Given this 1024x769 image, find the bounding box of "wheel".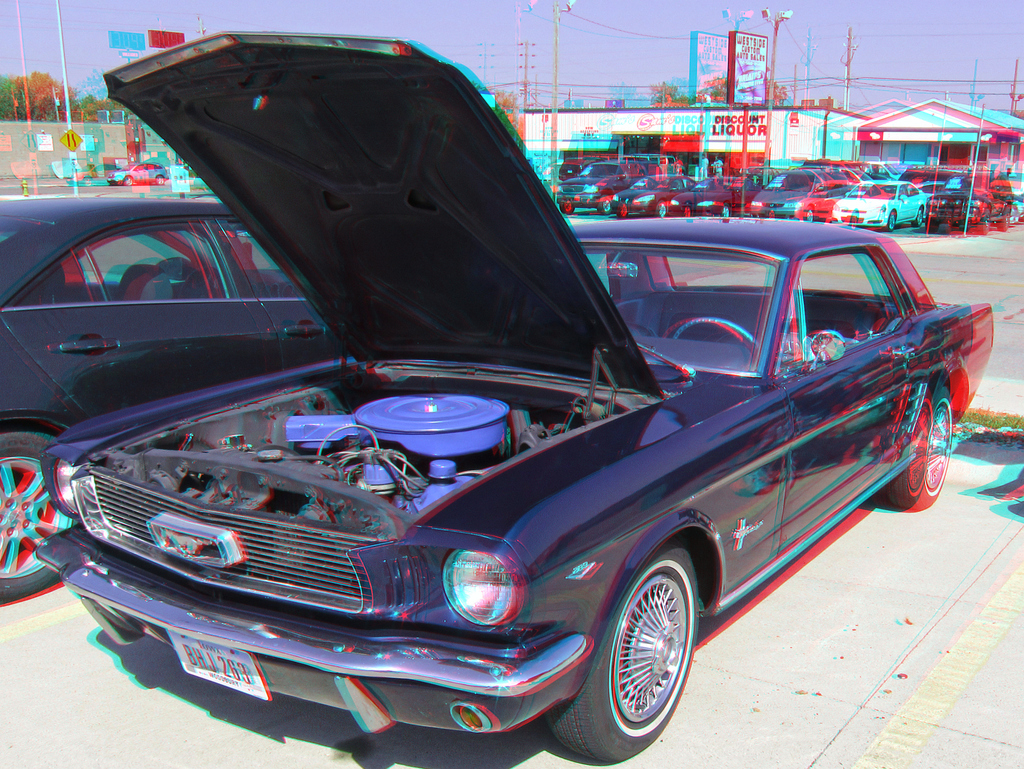
l=652, t=198, r=671, b=220.
